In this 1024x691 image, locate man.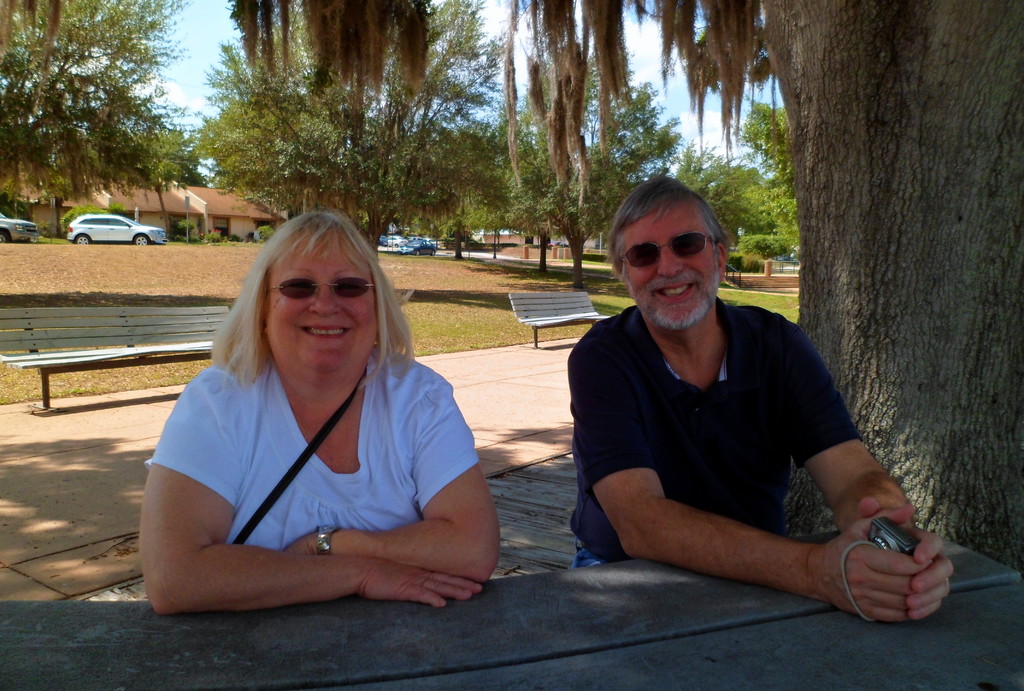
Bounding box: x1=547, y1=172, x2=938, y2=642.
